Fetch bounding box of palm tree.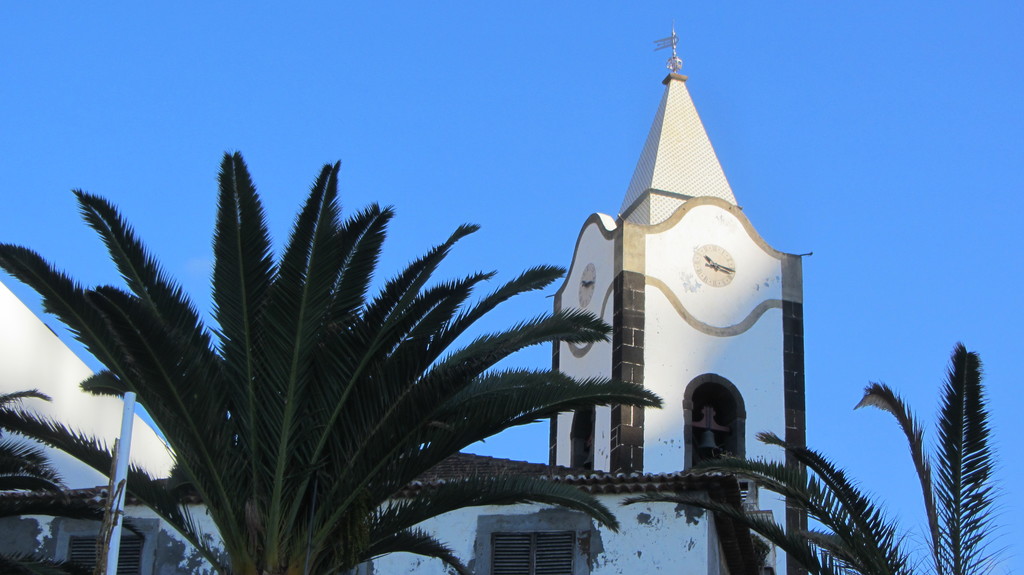
Bbox: 610, 342, 1023, 574.
